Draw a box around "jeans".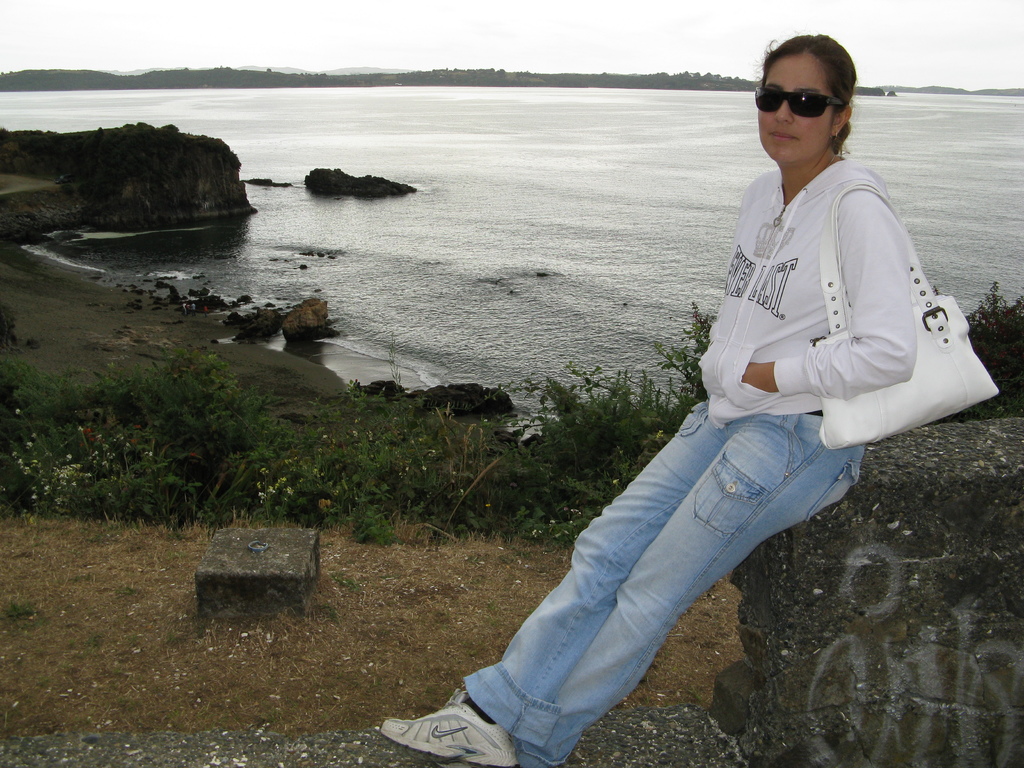
(left=420, top=381, right=908, bottom=734).
